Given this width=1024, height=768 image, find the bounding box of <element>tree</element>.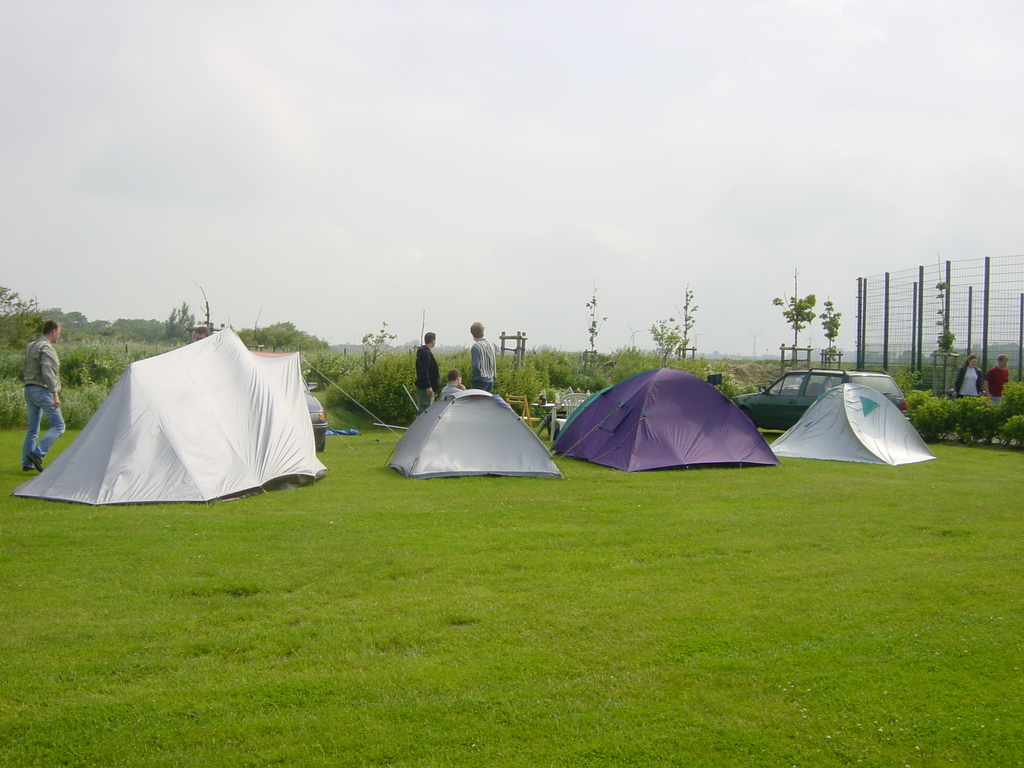
box(157, 302, 198, 345).
